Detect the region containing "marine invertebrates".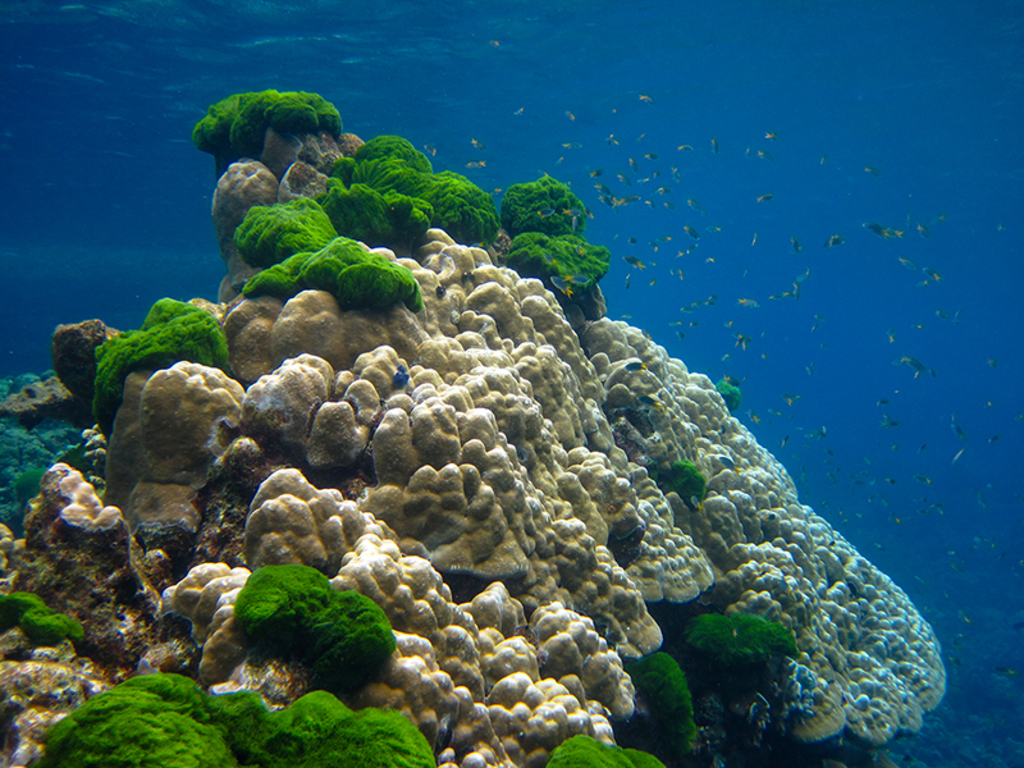
Rect(187, 76, 337, 174).
